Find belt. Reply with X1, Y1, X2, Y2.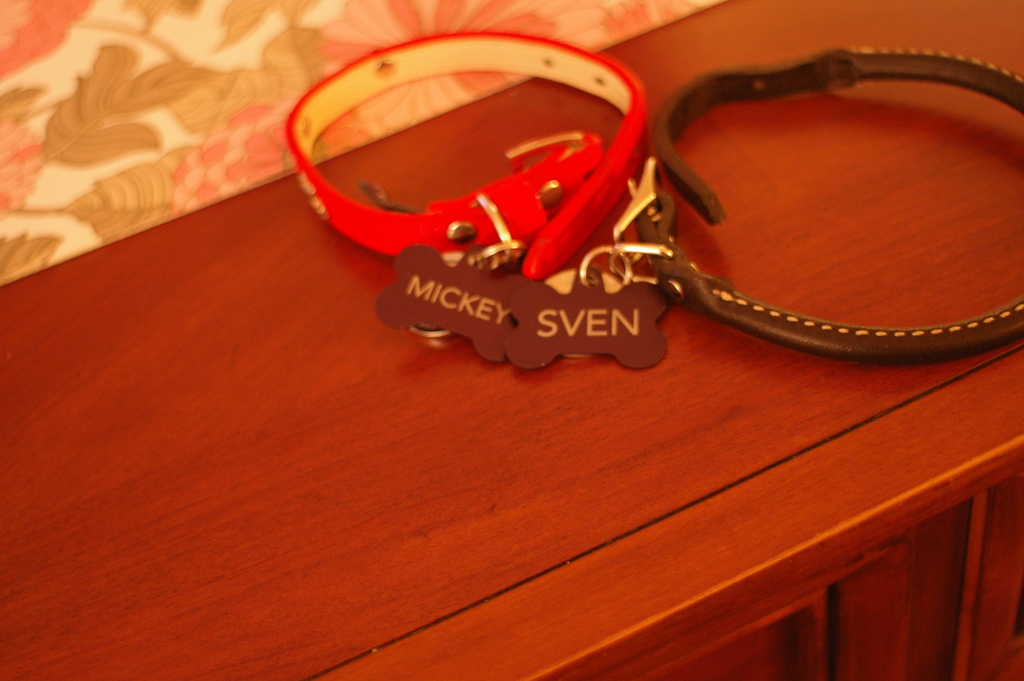
610, 42, 1023, 363.
